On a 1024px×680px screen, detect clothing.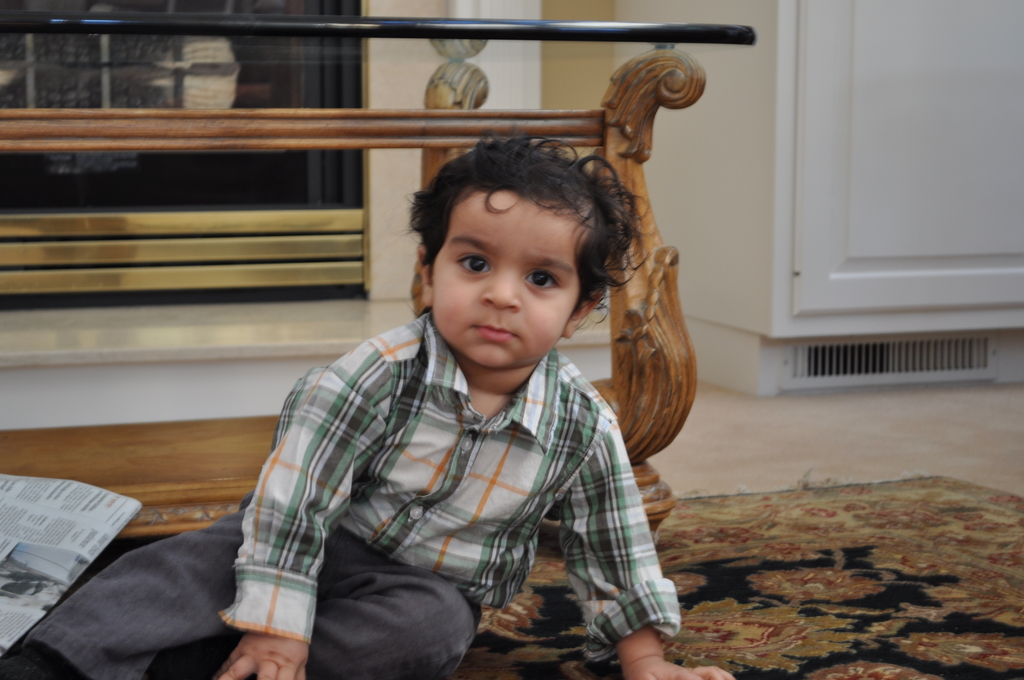
x1=219, y1=309, x2=680, y2=661.
